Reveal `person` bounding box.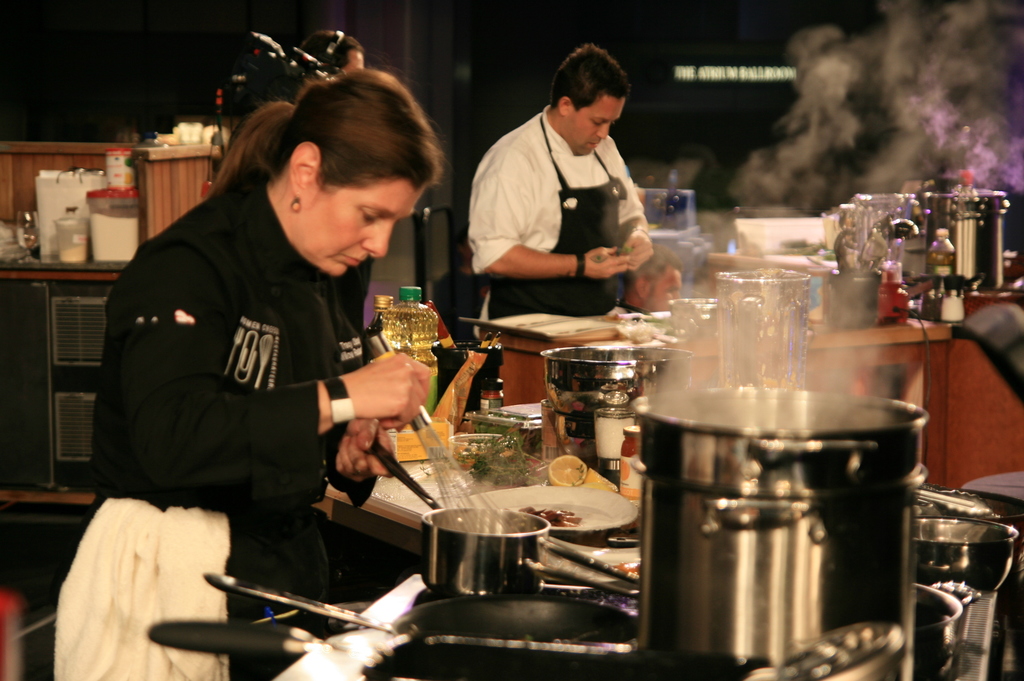
Revealed: select_region(625, 244, 692, 314).
